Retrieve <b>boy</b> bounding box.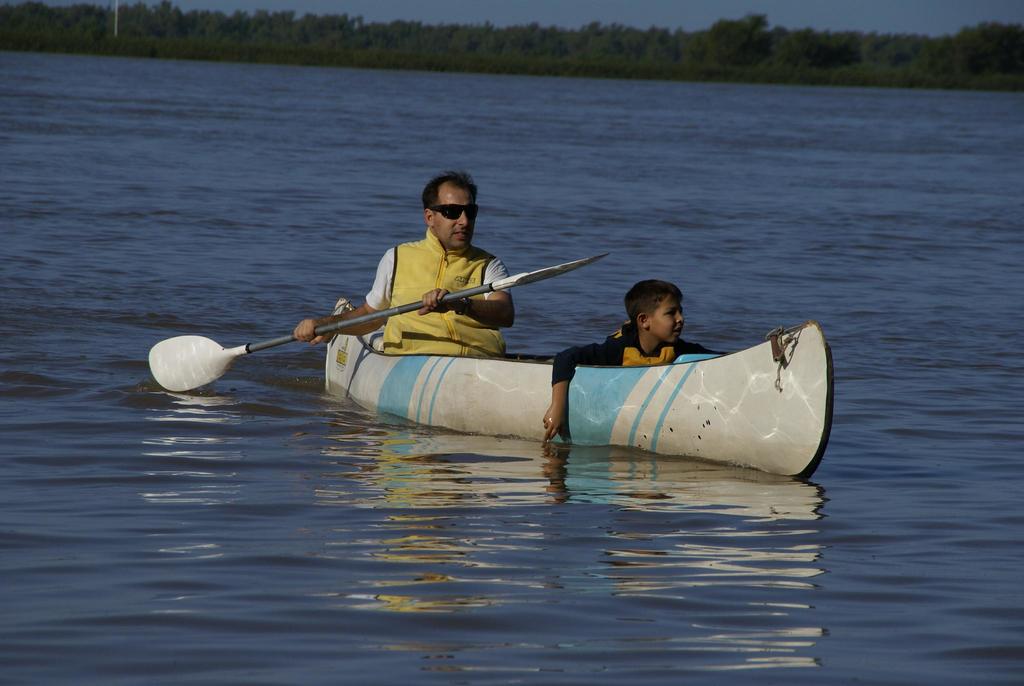
Bounding box: <bbox>541, 278, 730, 443</bbox>.
